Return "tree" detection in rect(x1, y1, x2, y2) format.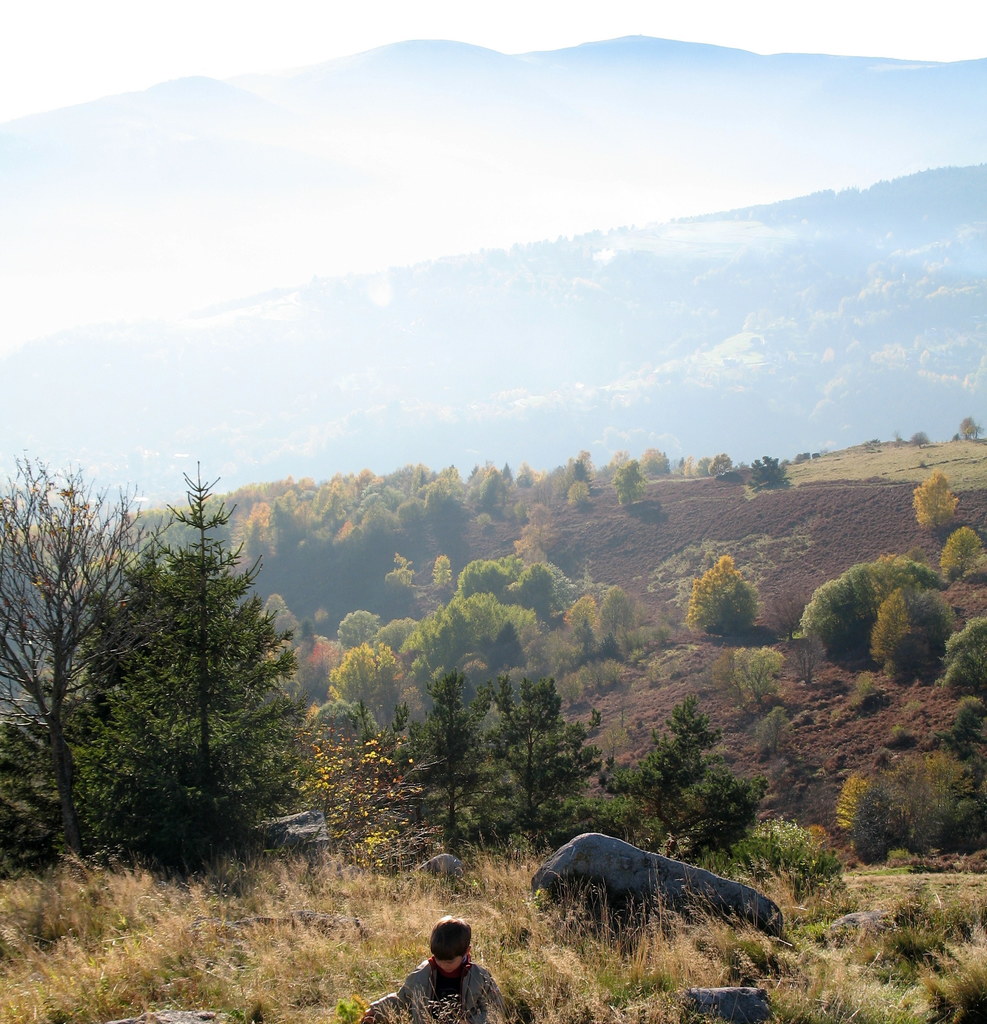
rect(477, 680, 613, 852).
